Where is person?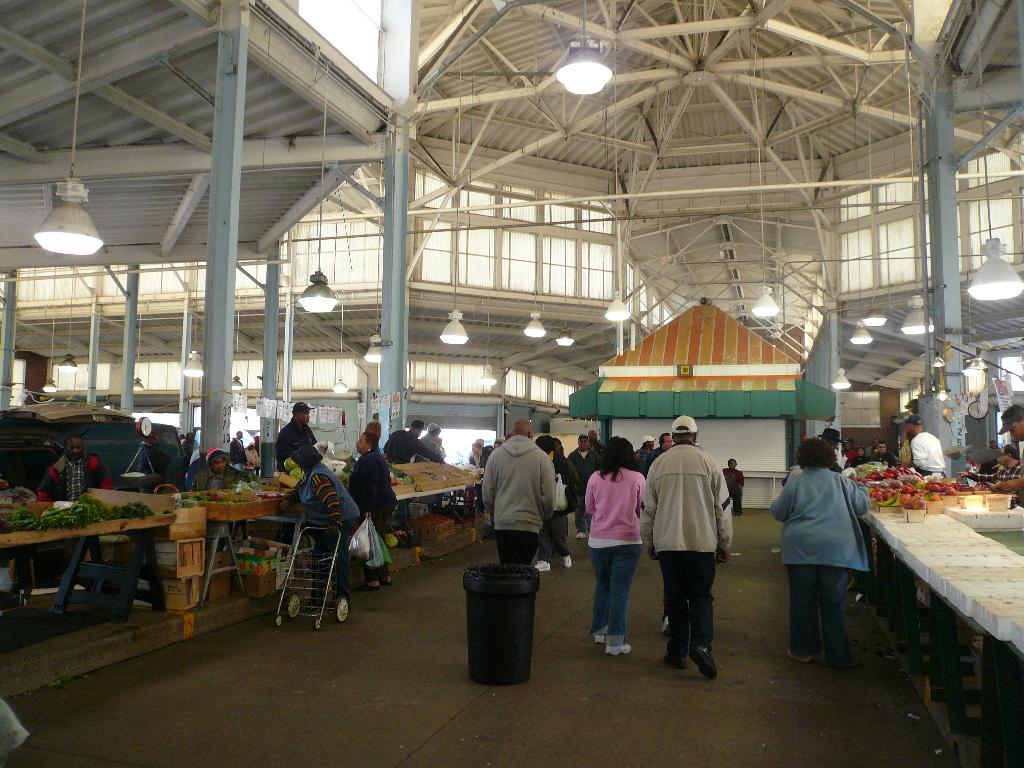
x1=39, y1=435, x2=111, y2=504.
